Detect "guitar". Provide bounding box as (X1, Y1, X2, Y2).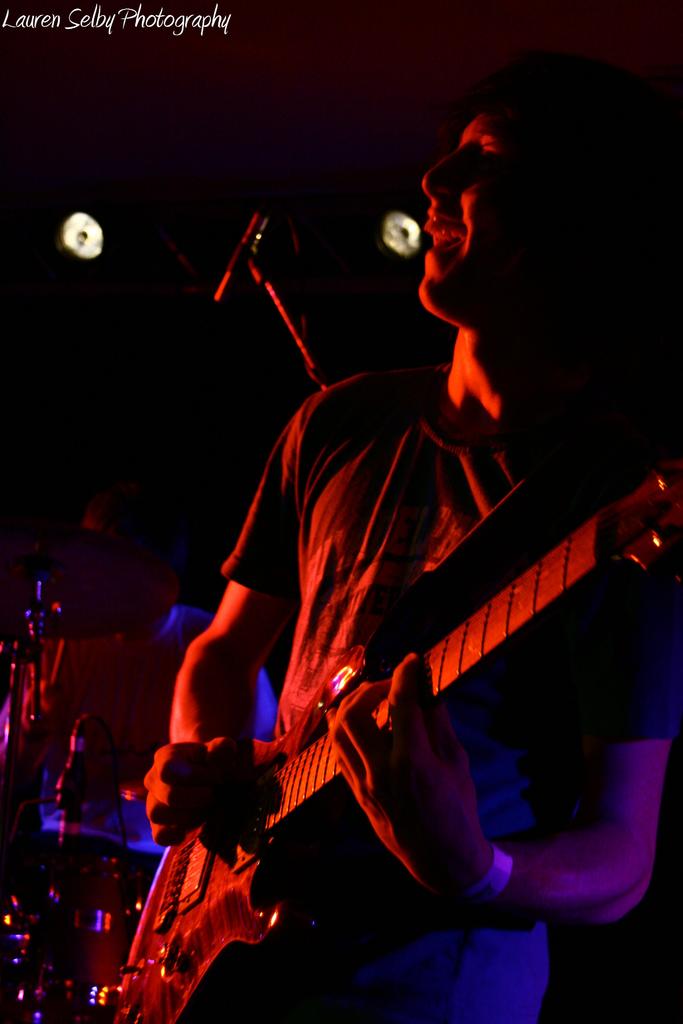
(113, 451, 682, 1023).
